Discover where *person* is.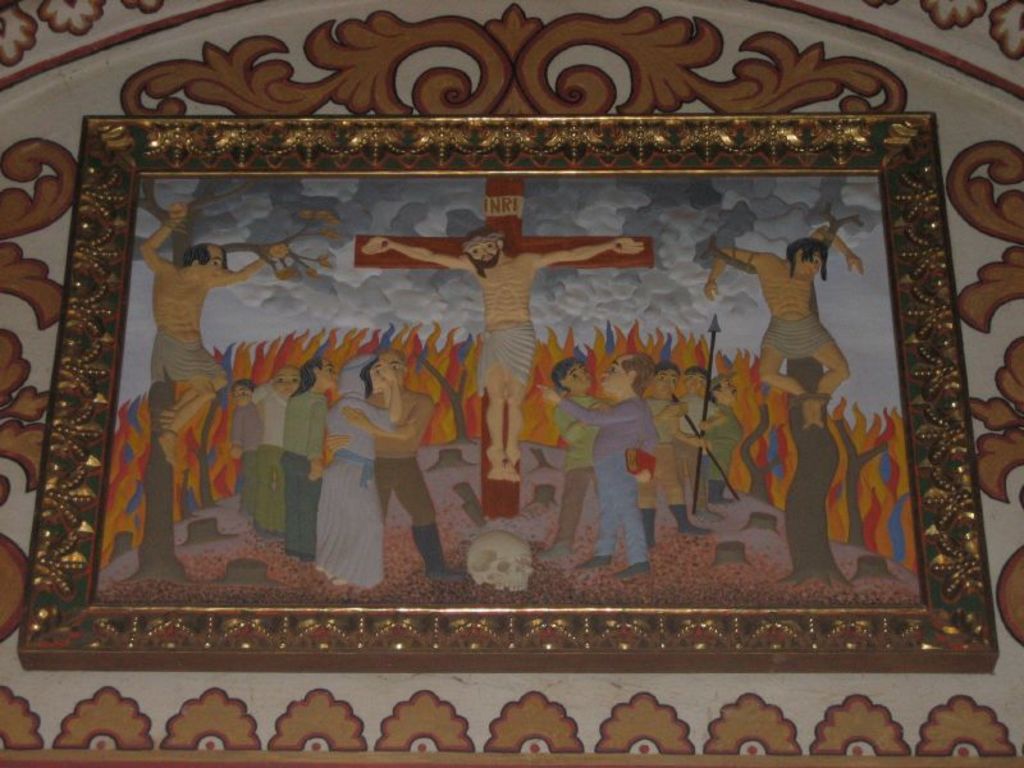
Discovered at (636,357,718,553).
